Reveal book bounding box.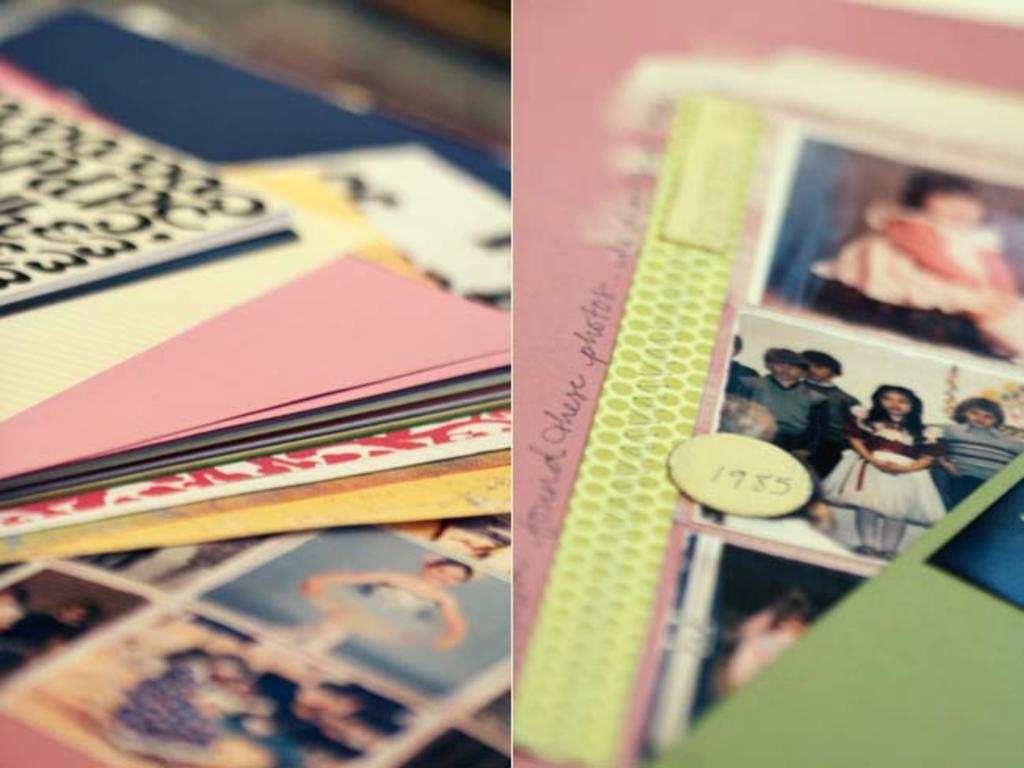
Revealed: <box>505,0,1022,766</box>.
